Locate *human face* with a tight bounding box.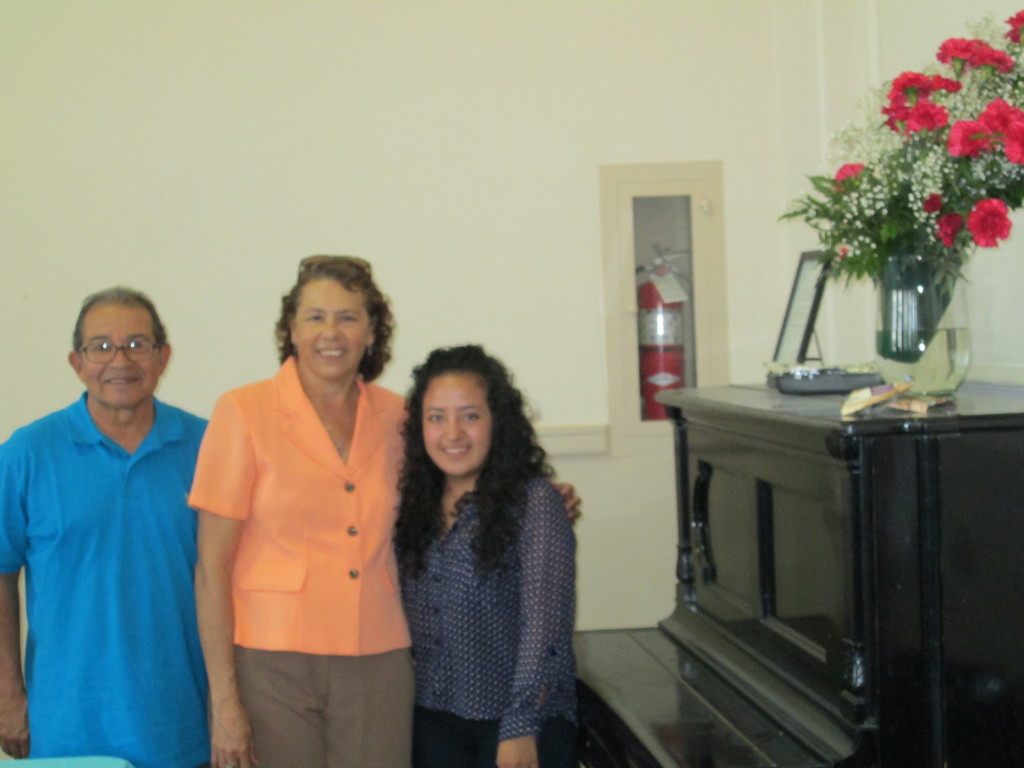
bbox=(419, 373, 490, 477).
